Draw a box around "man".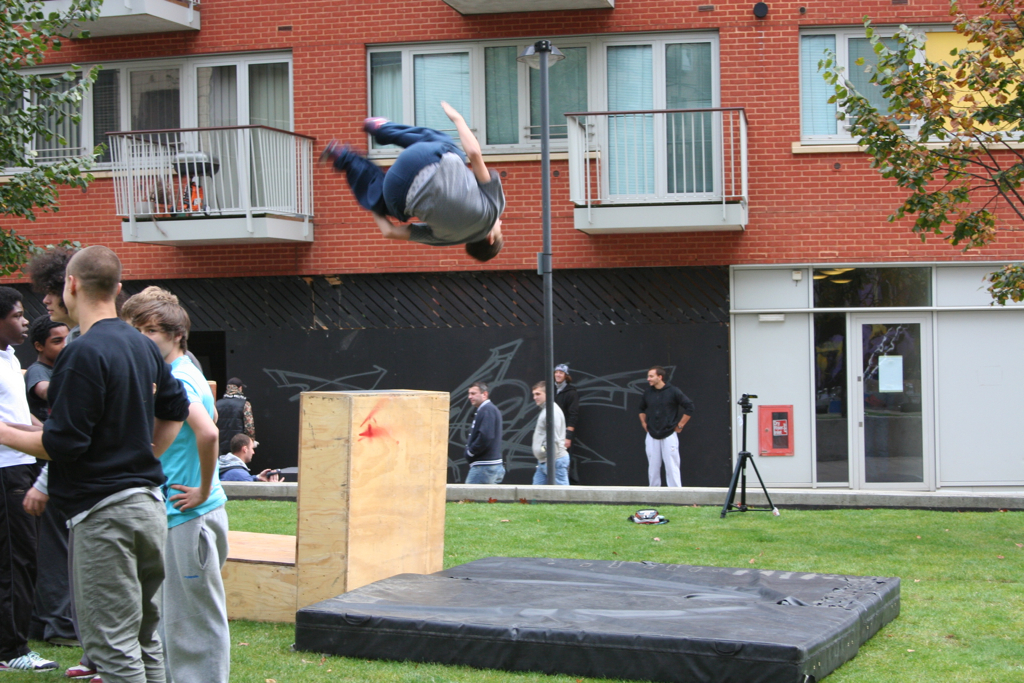
x1=636, y1=367, x2=694, y2=486.
